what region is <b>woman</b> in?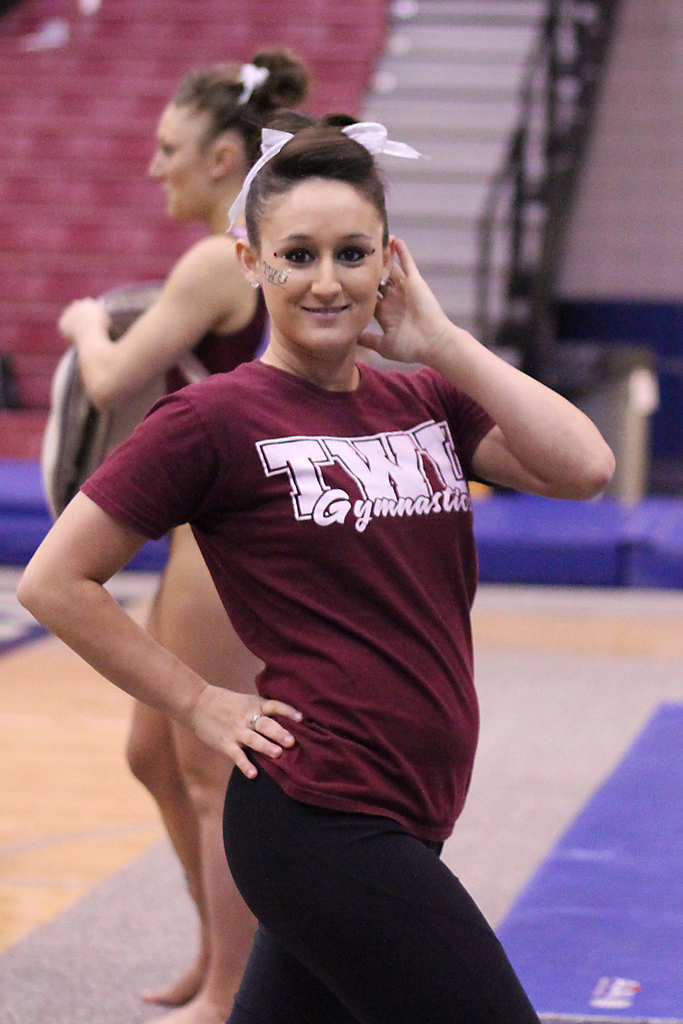
9/126/613/1023.
